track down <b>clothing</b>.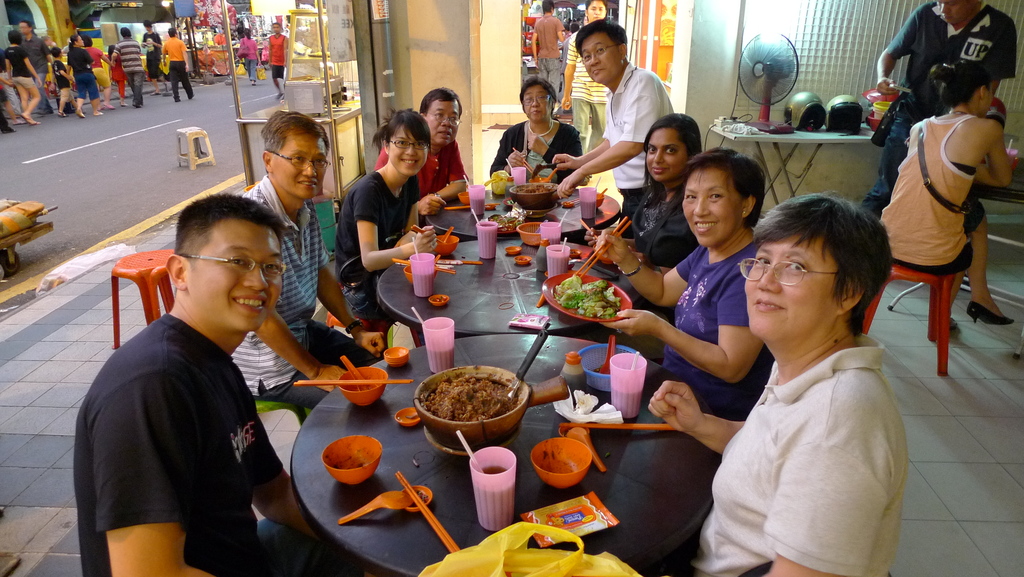
Tracked to locate(74, 316, 386, 576).
